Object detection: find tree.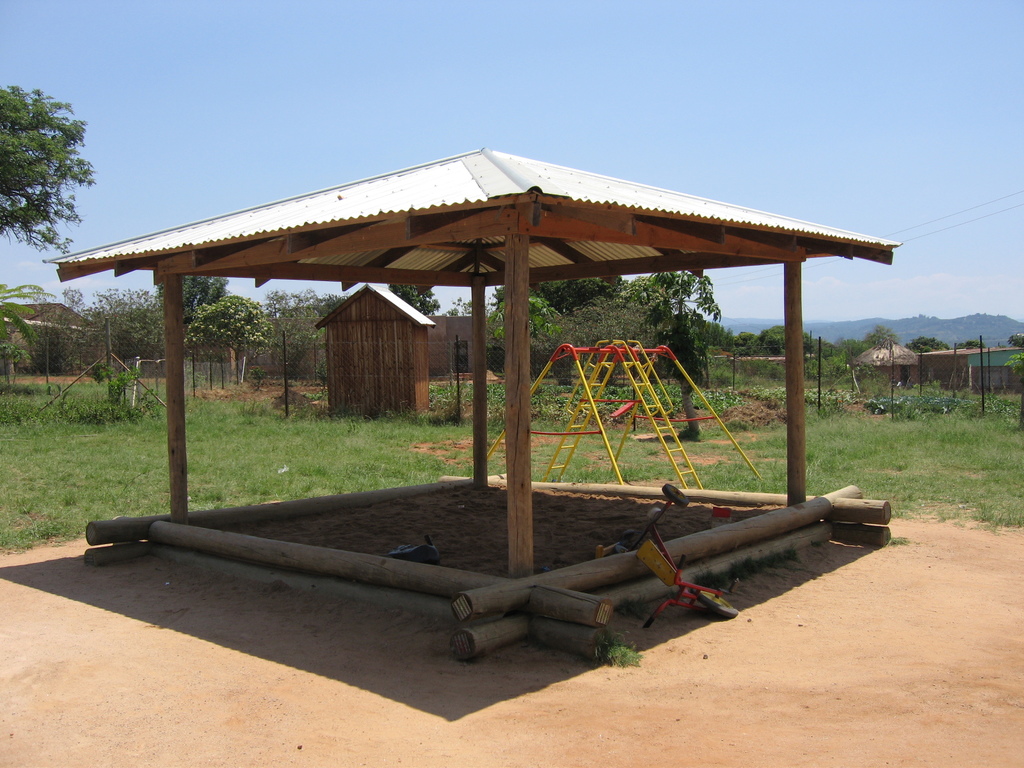
{"left": 764, "top": 325, "right": 788, "bottom": 350}.
